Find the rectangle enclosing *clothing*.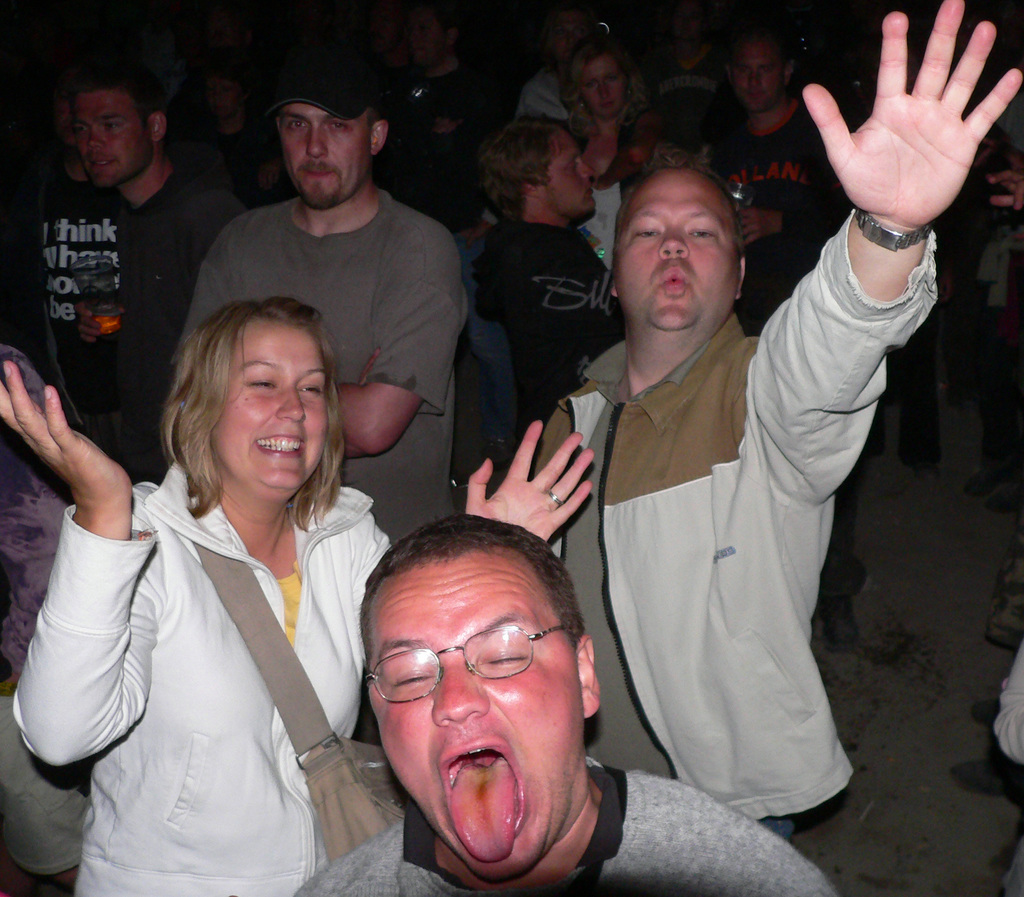
box=[1004, 830, 1023, 896].
